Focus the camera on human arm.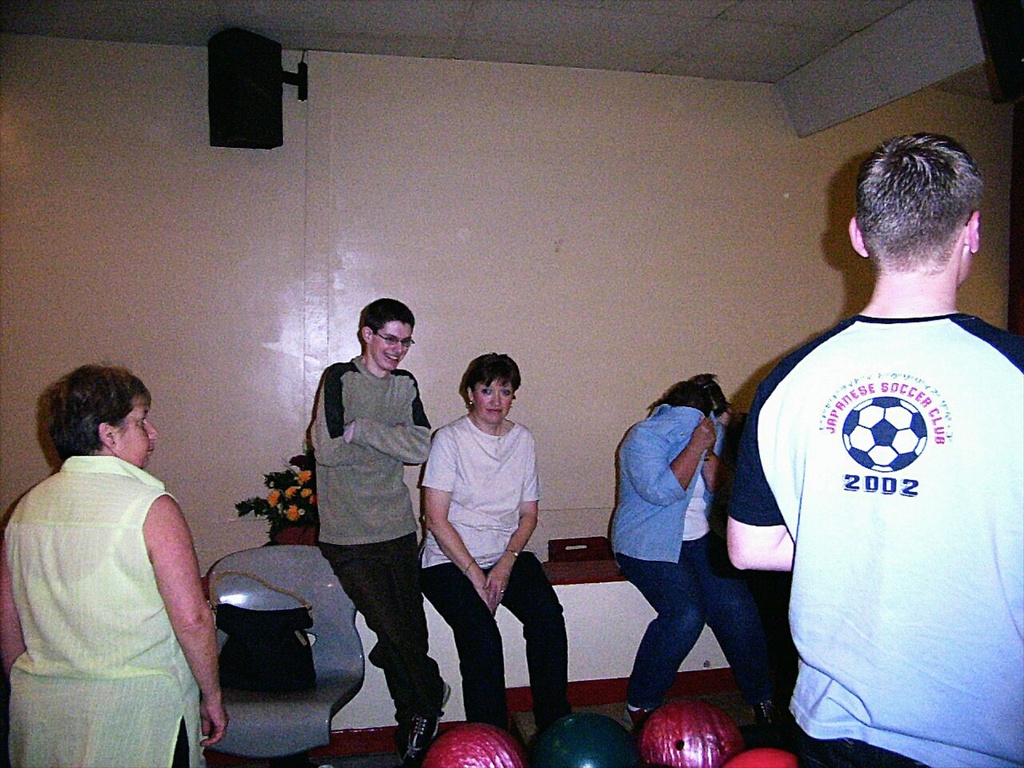
Focus region: pyautogui.locateOnScreen(424, 430, 492, 611).
